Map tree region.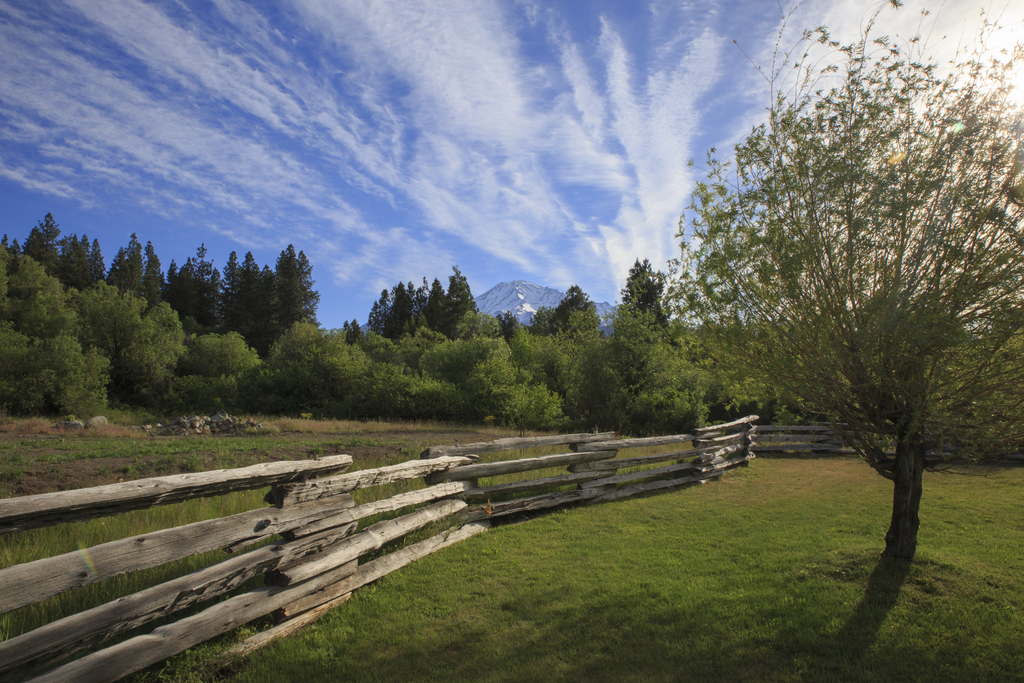
Mapped to x1=237 y1=235 x2=317 y2=350.
